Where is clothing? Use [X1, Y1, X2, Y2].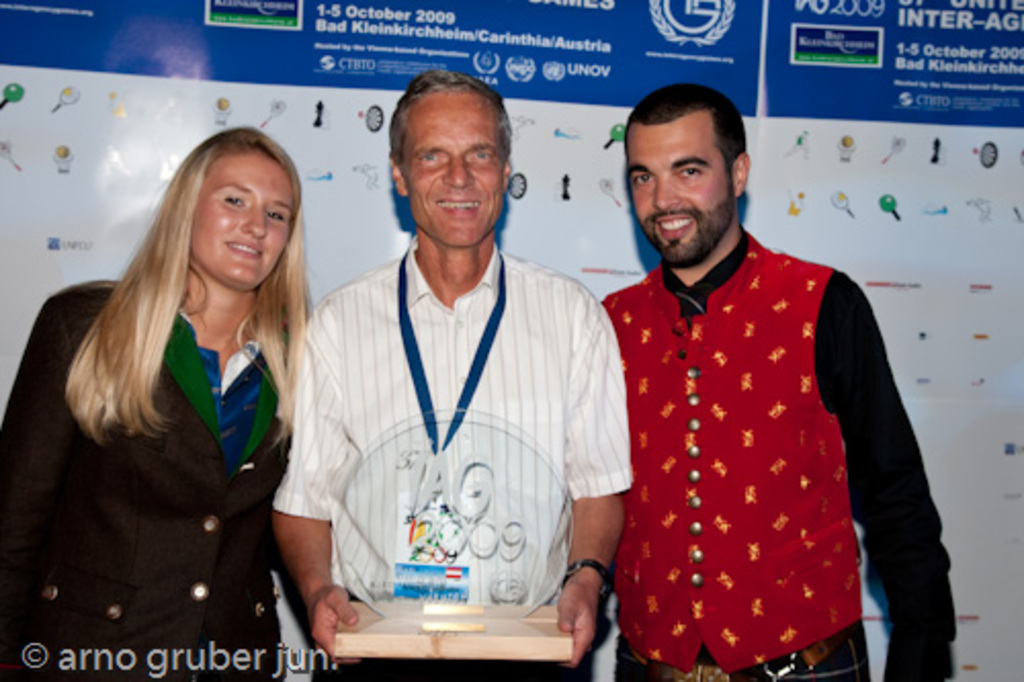
[578, 209, 920, 664].
